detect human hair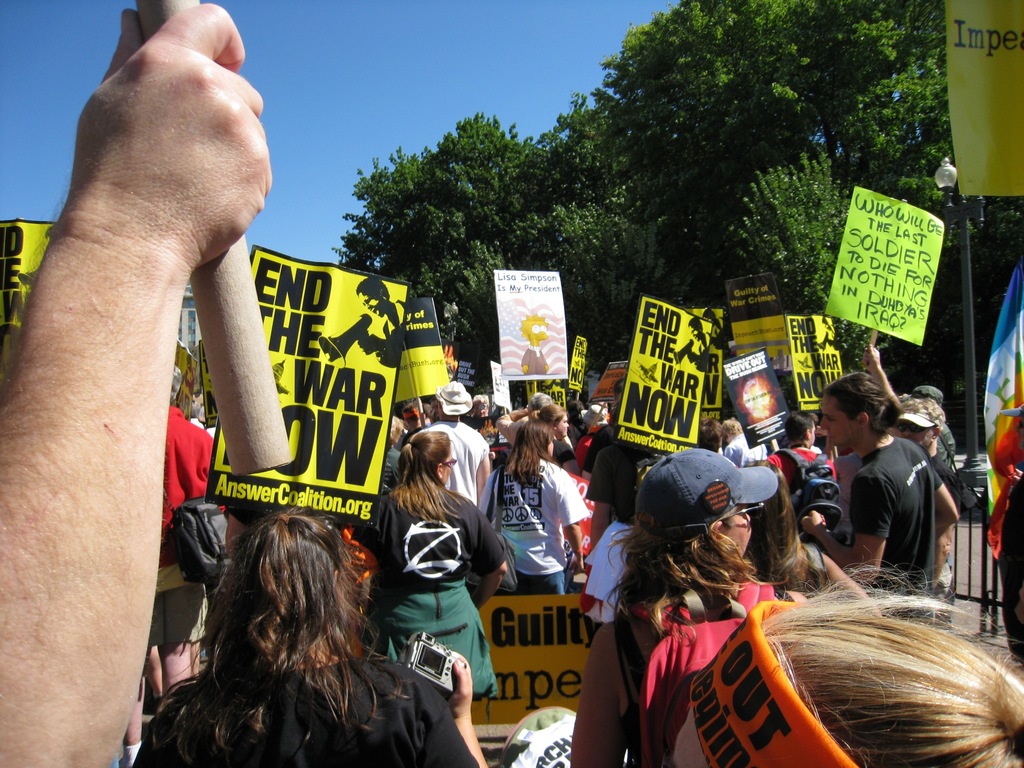
{"left": 785, "top": 409, "right": 818, "bottom": 445}
